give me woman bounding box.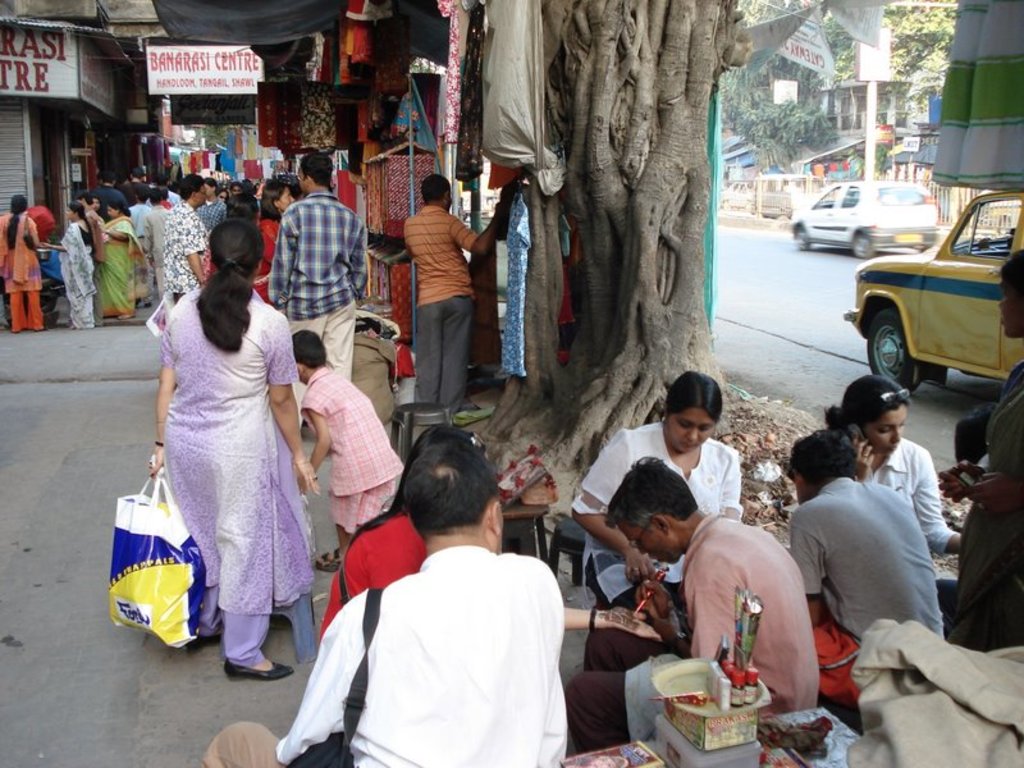
{"x1": 87, "y1": 187, "x2": 146, "y2": 320}.
